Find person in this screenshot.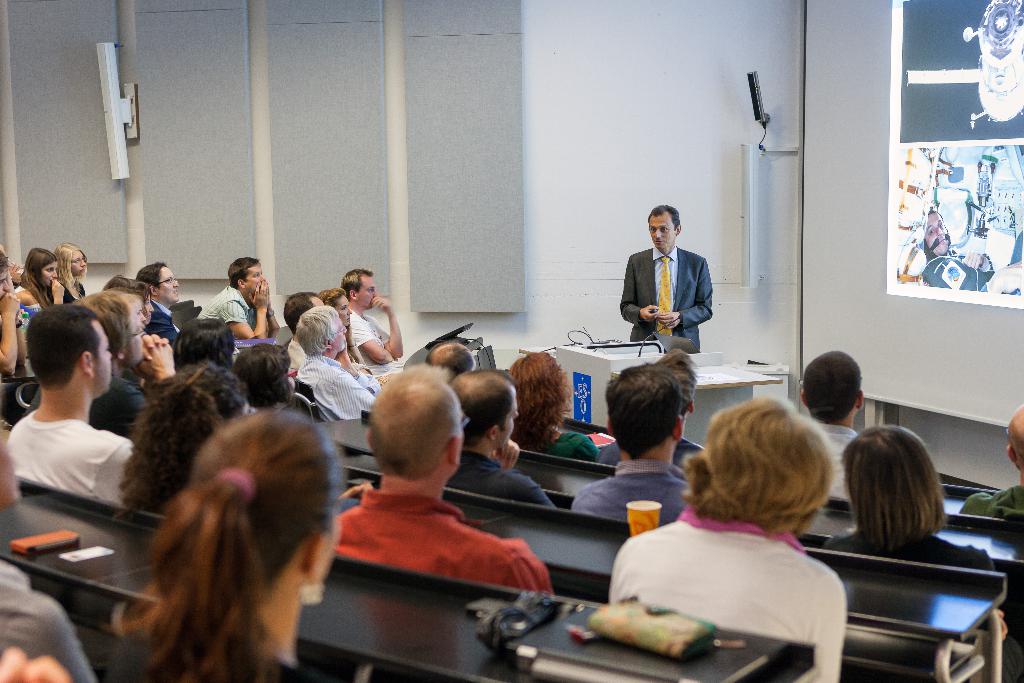
The bounding box for person is <region>625, 201, 716, 358</region>.
